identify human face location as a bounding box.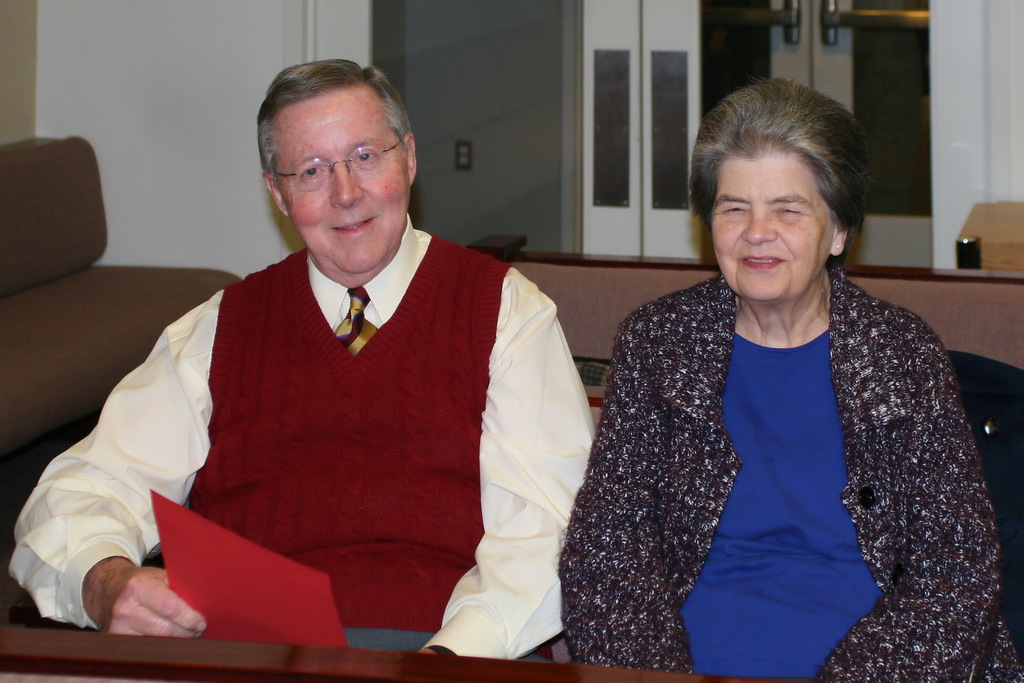
708/150/836/300.
